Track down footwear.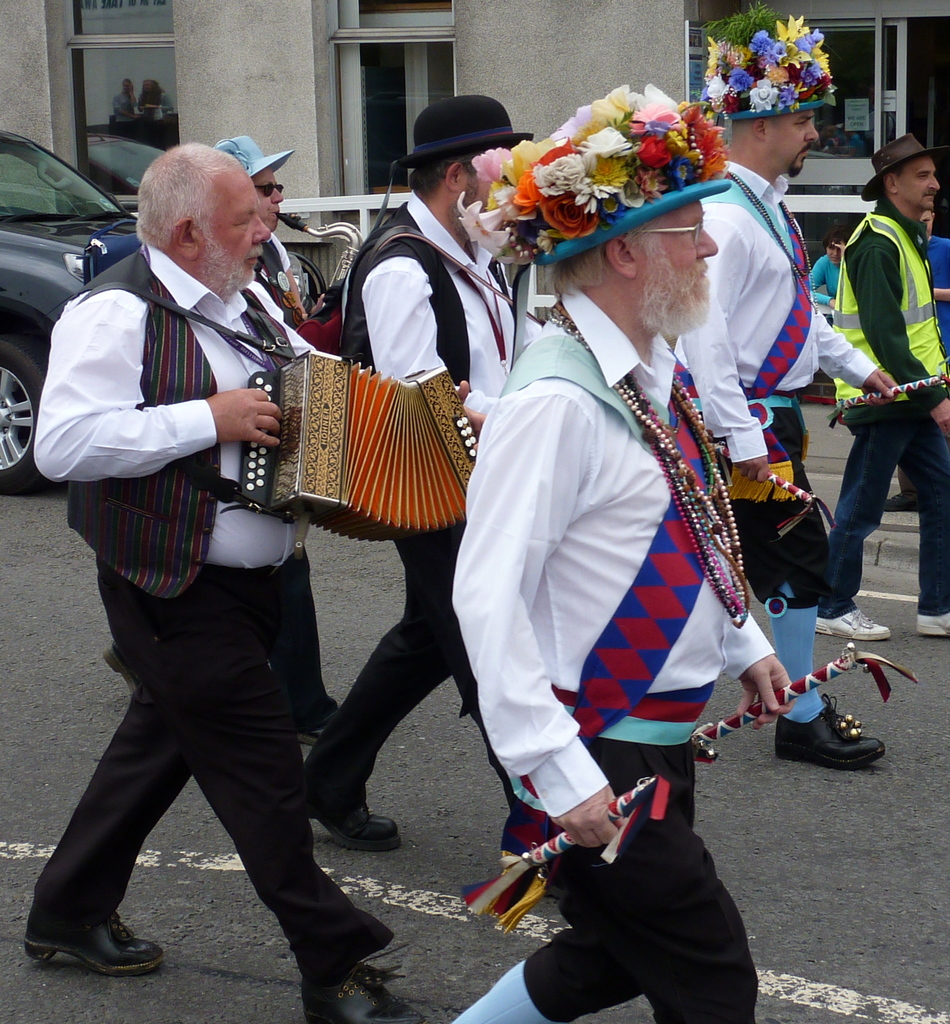
Tracked to <bbox>104, 626, 145, 703</bbox>.
